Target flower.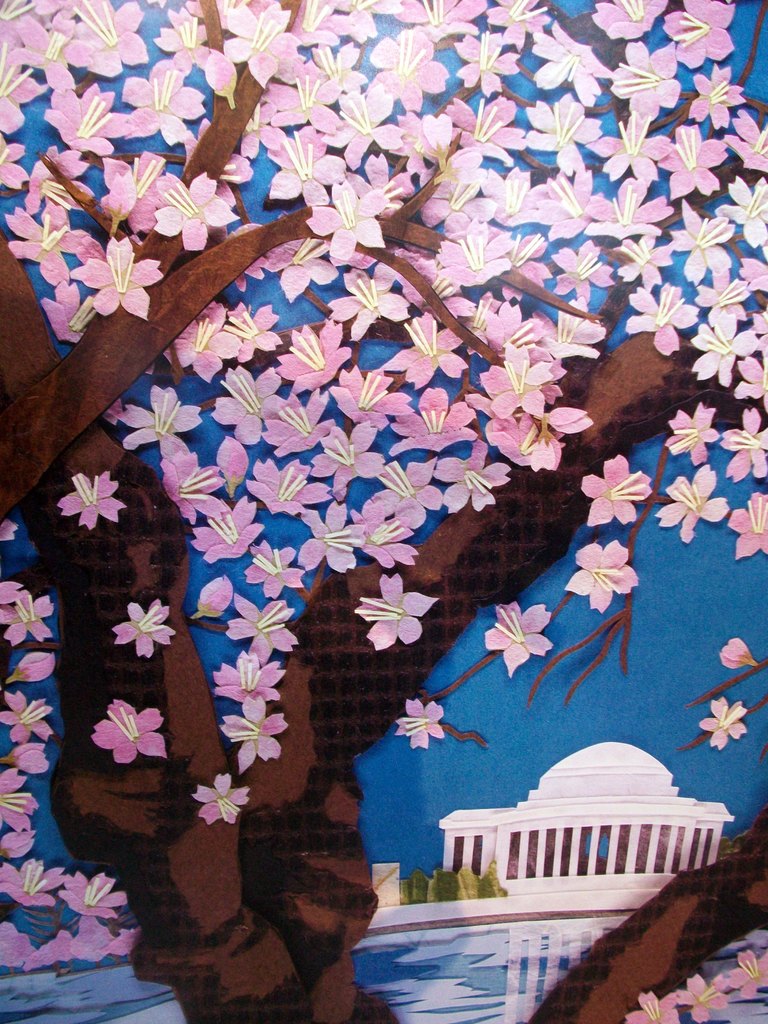
Target region: locate(0, 765, 36, 837).
